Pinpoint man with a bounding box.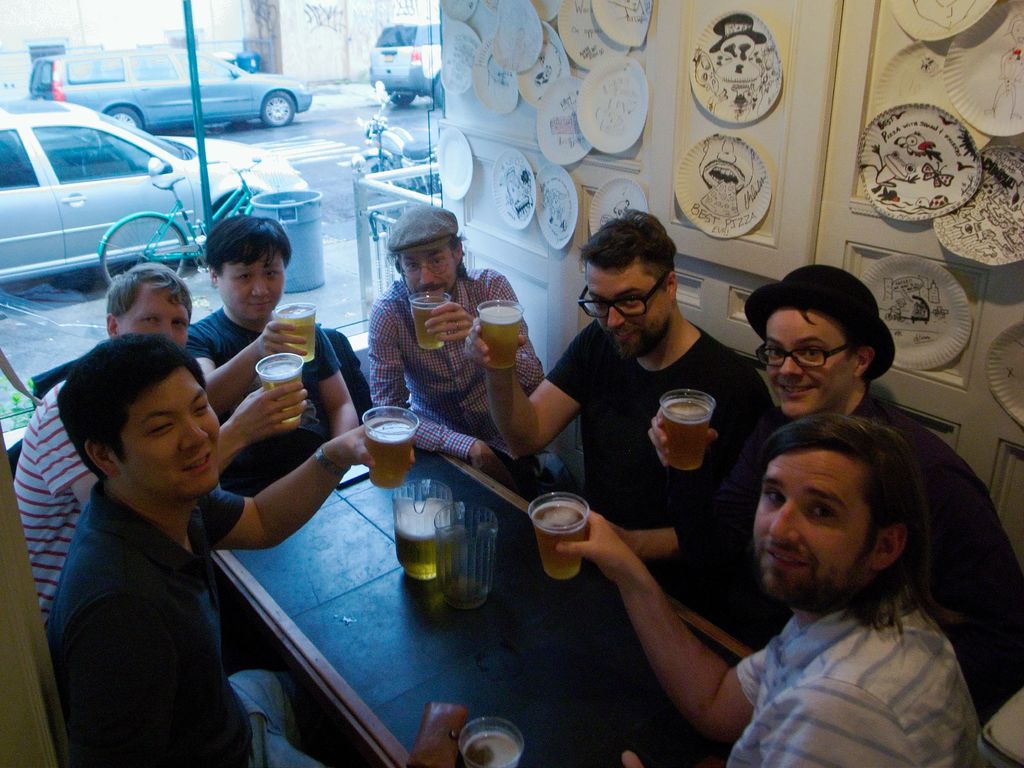
x1=10, y1=263, x2=309, y2=623.
